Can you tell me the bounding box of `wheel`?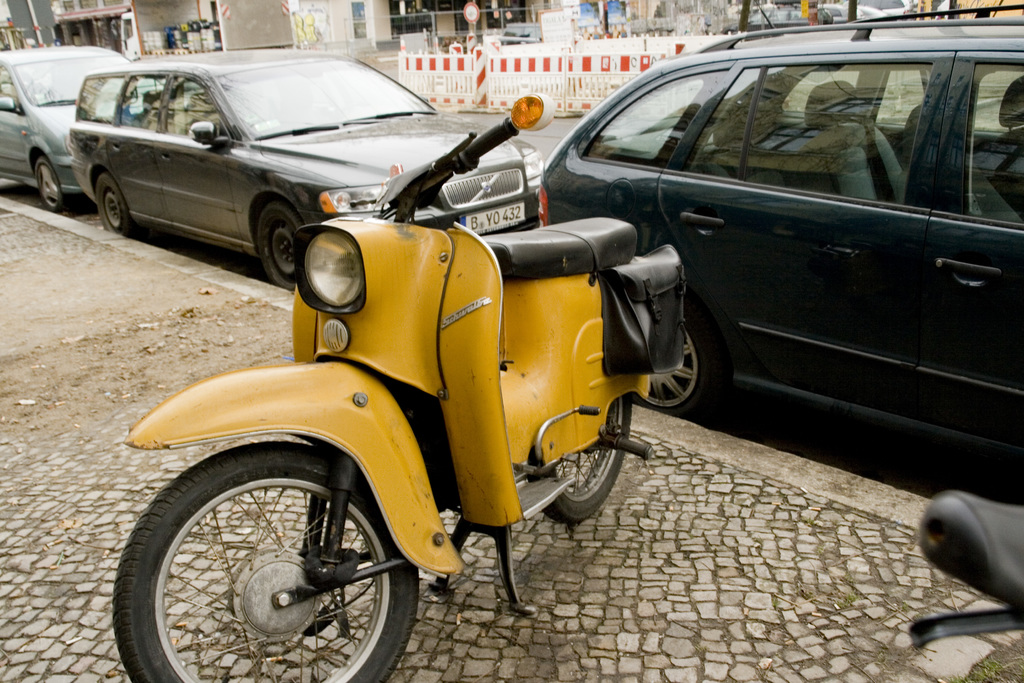
BBox(252, 213, 307, 282).
